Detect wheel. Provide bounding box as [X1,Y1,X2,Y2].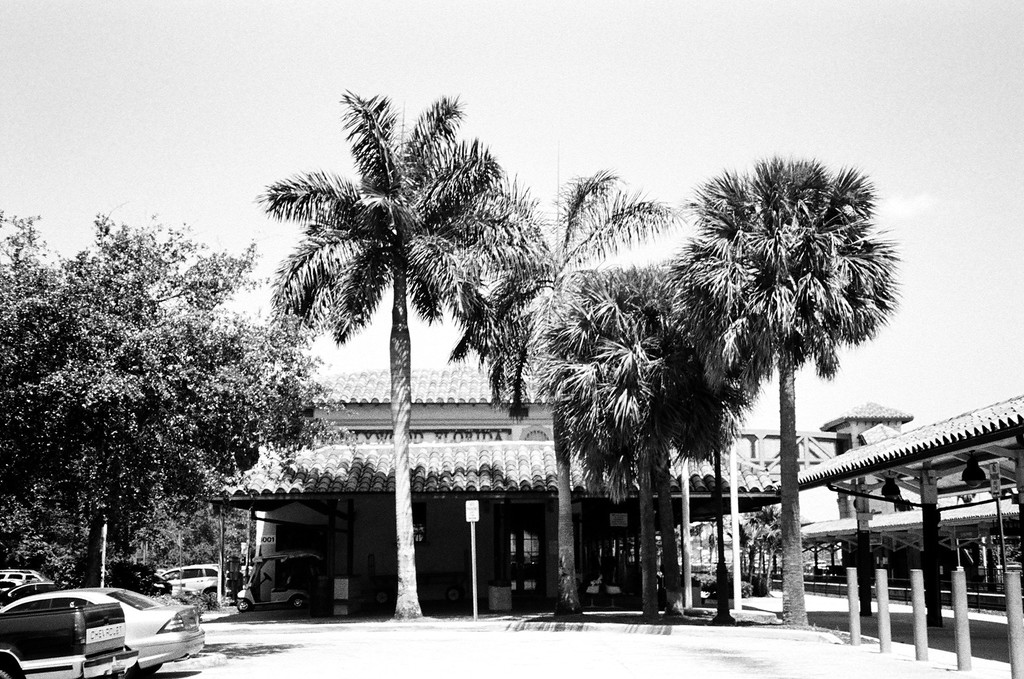
[132,664,162,677].
